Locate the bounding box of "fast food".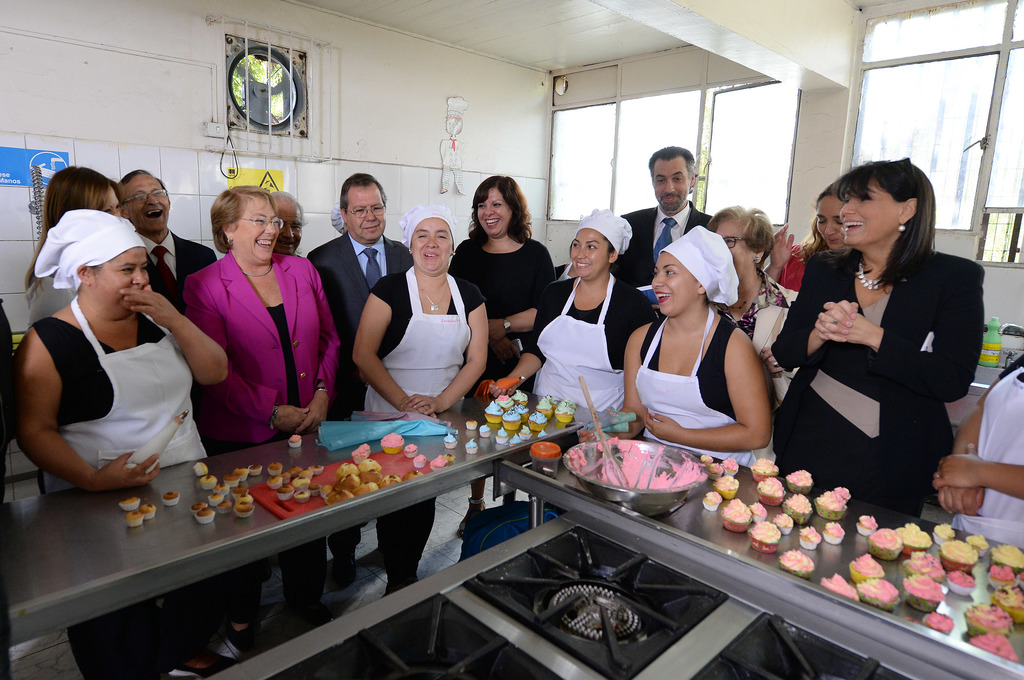
Bounding box: <region>950, 570, 974, 596</region>.
